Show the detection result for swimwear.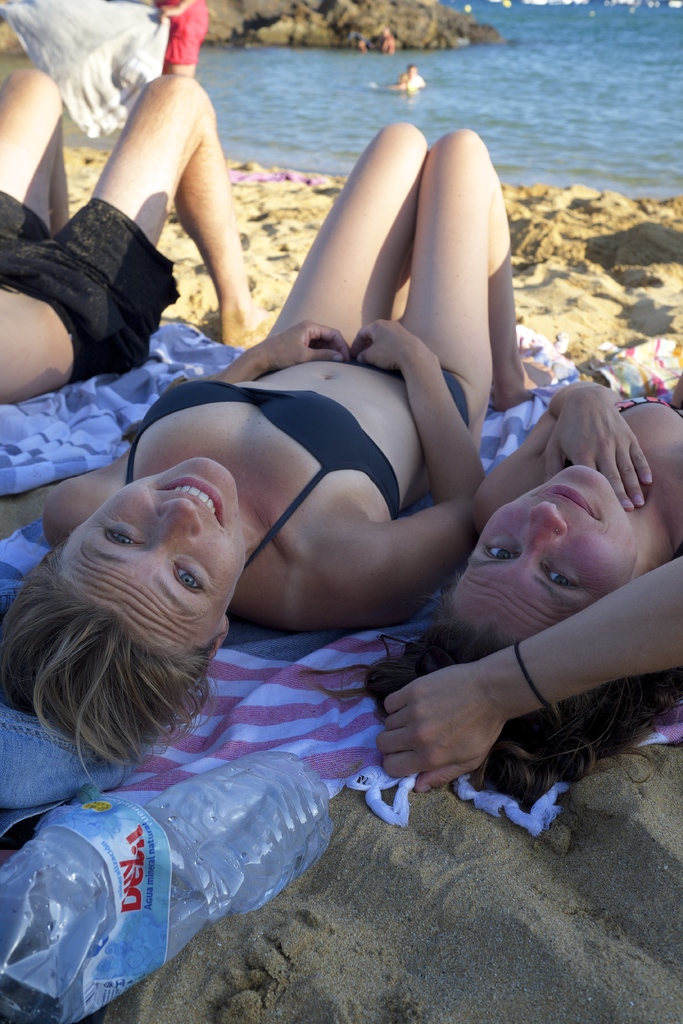
(150,0,210,63).
